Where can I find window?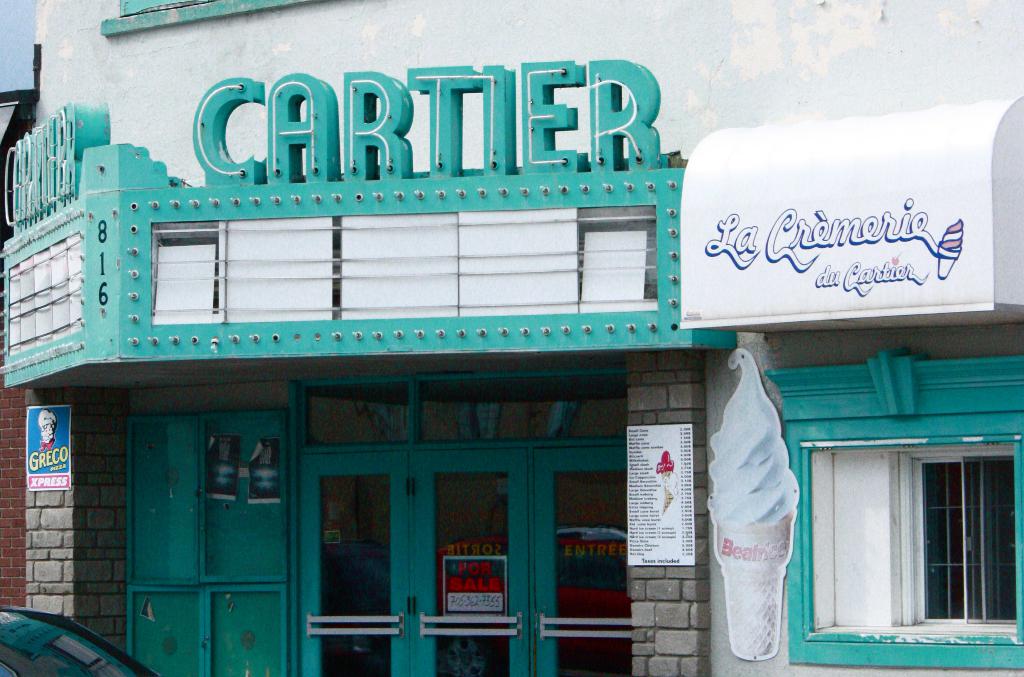
You can find it at <bbox>831, 418, 1017, 637</bbox>.
